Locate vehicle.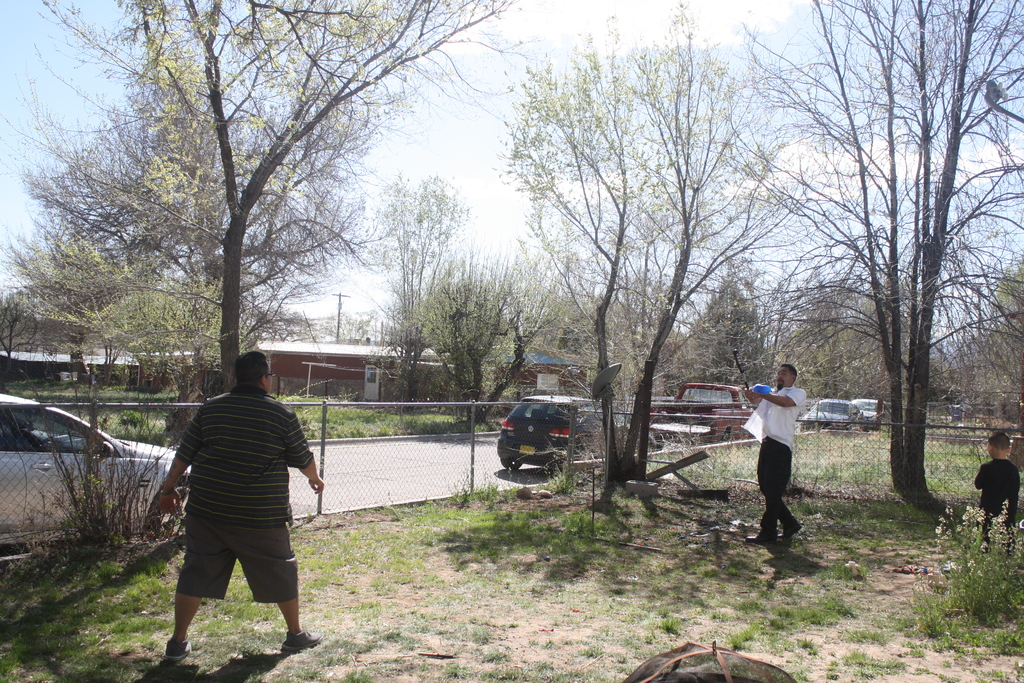
Bounding box: [x1=646, y1=381, x2=753, y2=448].
